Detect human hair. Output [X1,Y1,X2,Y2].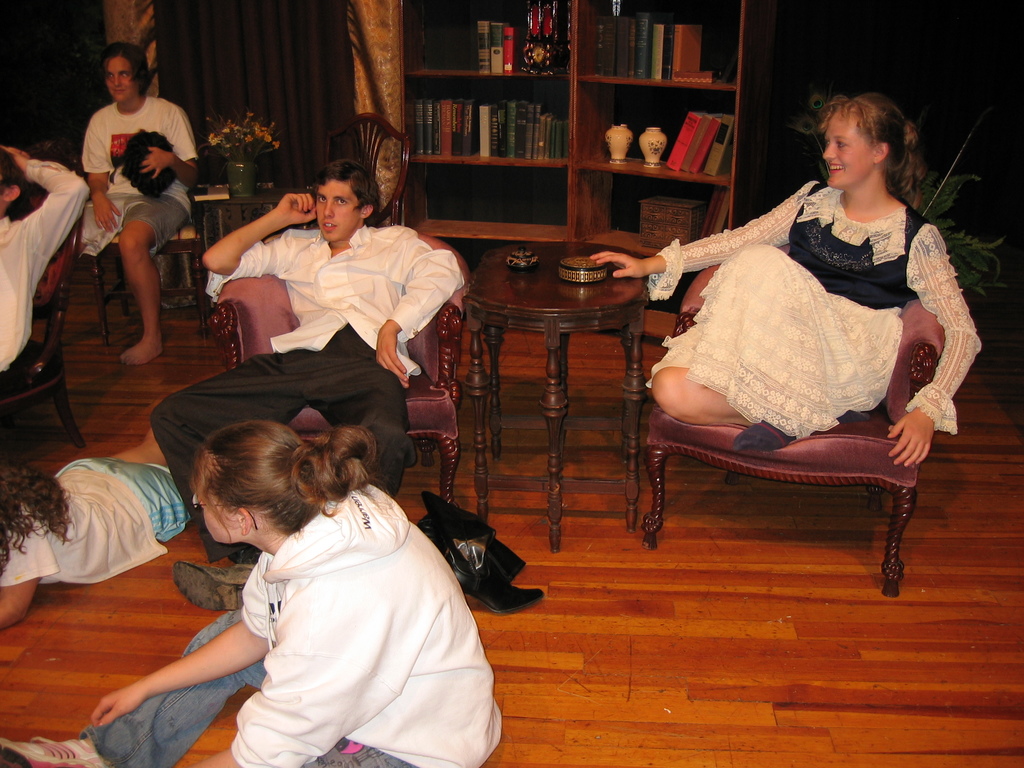
[817,88,930,212].
